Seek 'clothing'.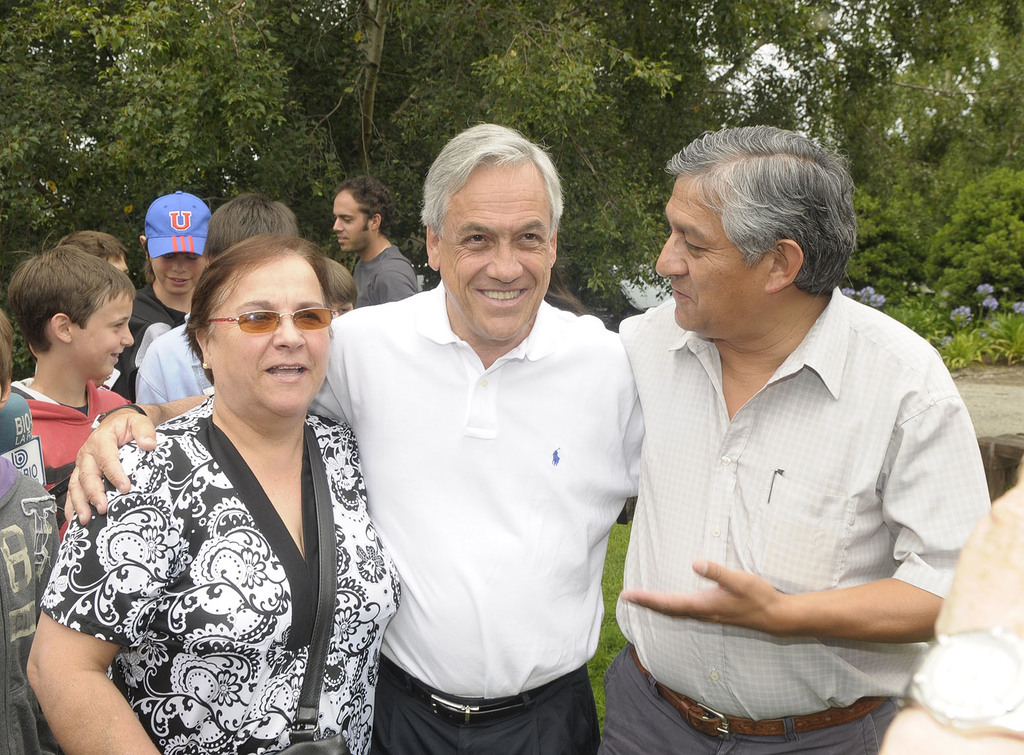
pyautogui.locateOnScreen(110, 279, 189, 386).
